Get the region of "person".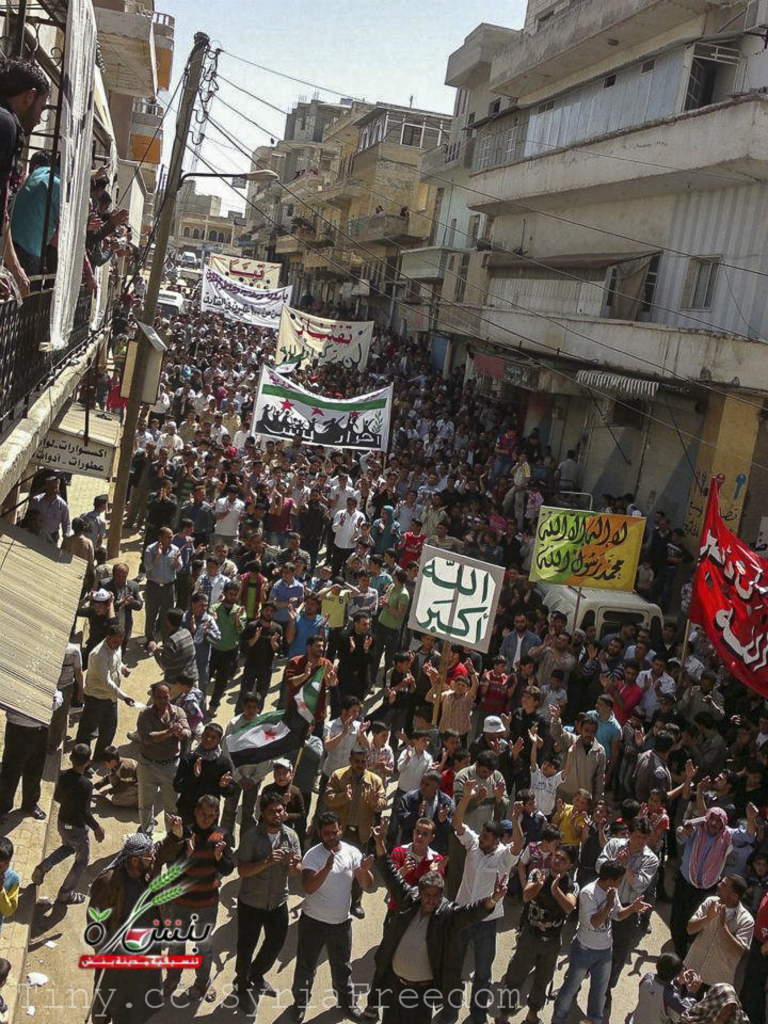
detection(601, 803, 643, 844).
